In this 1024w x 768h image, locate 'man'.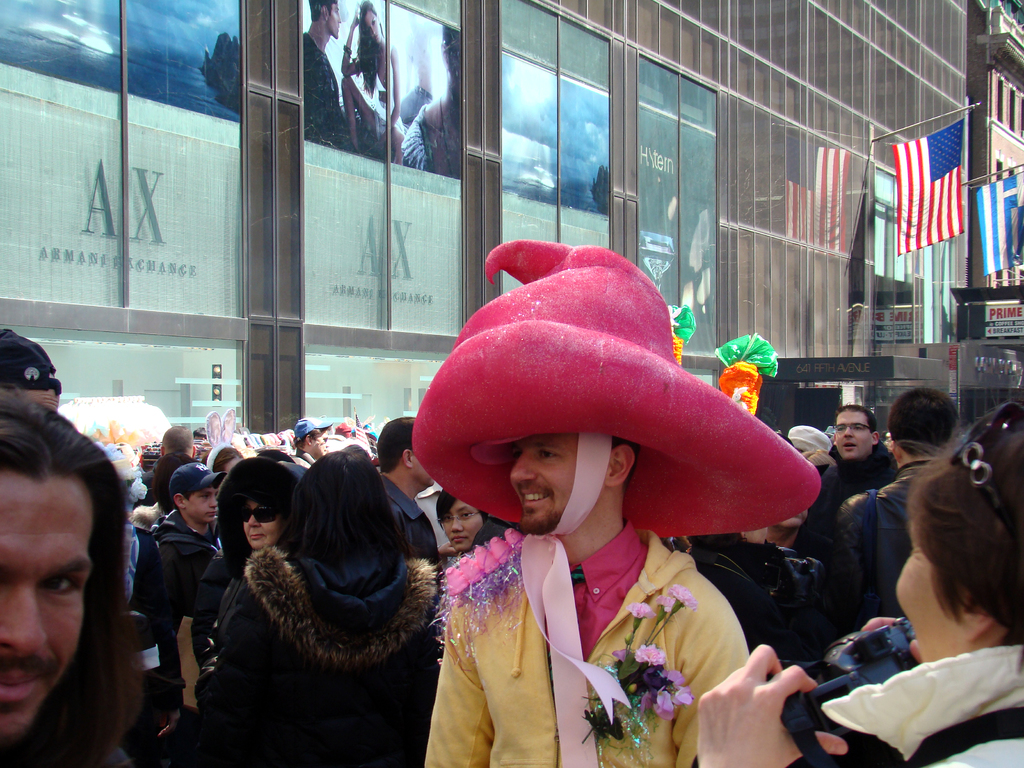
Bounding box: x1=0 y1=387 x2=140 y2=767.
